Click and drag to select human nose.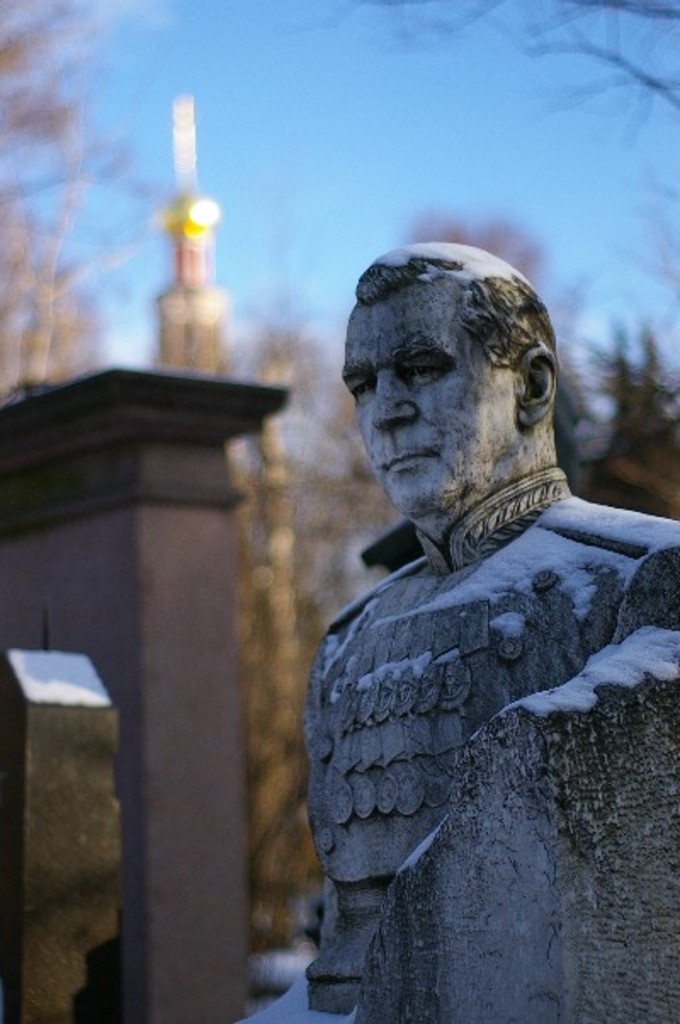
Selection: <box>371,374,418,430</box>.
